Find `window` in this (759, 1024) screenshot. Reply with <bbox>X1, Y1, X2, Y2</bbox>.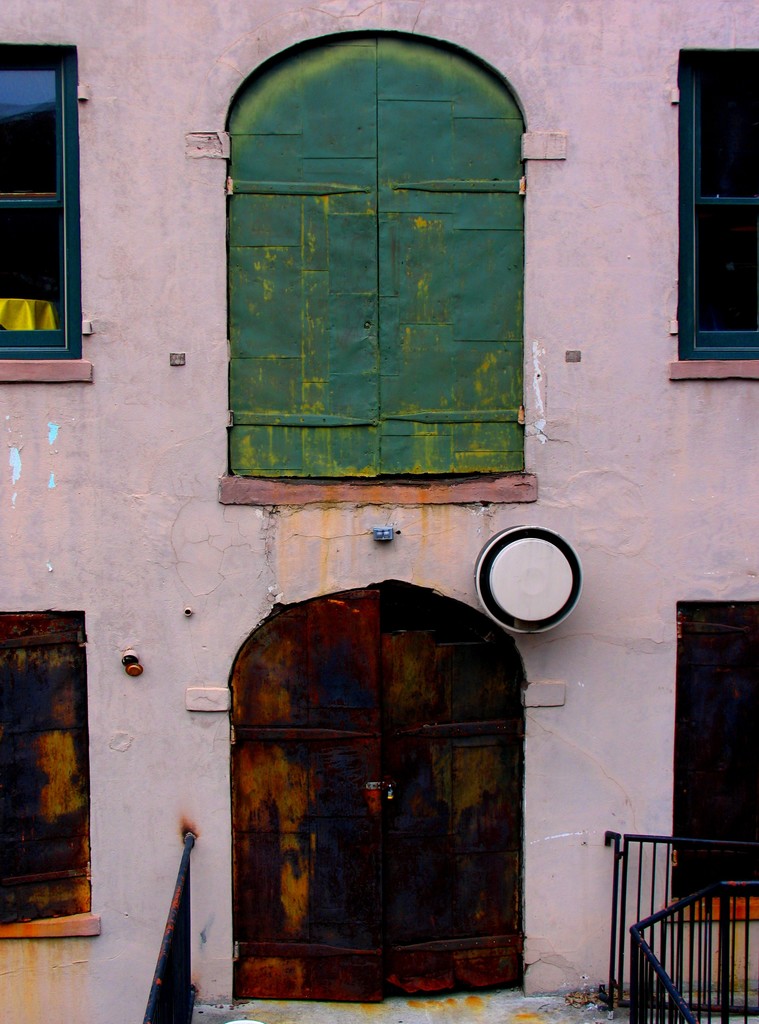
<bbox>669, 41, 758, 383</bbox>.
